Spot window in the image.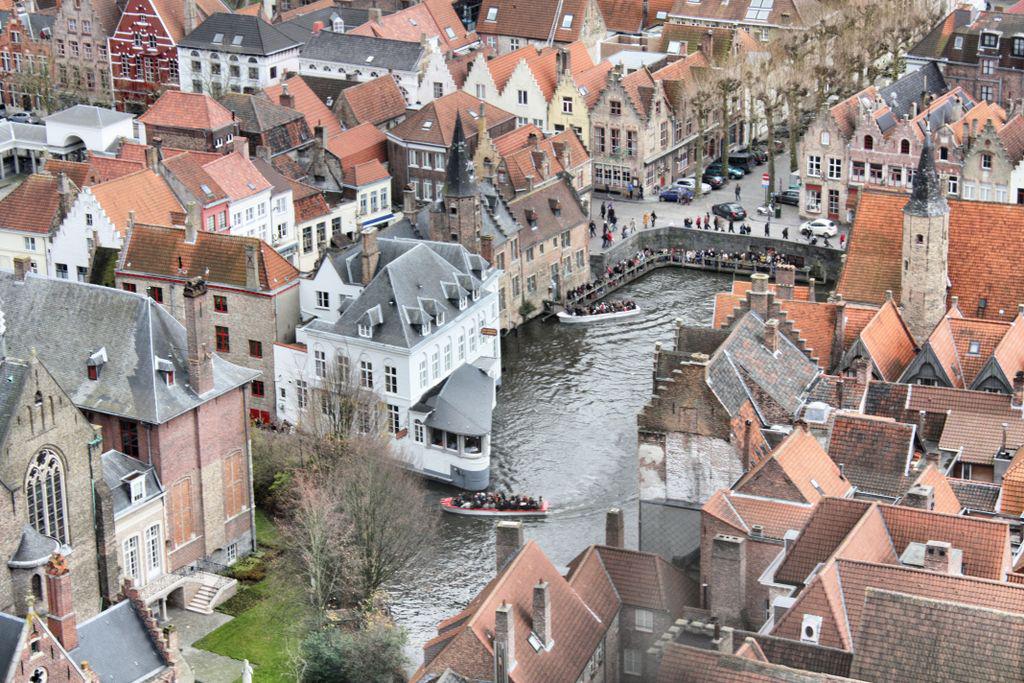
window found at 380 403 397 437.
